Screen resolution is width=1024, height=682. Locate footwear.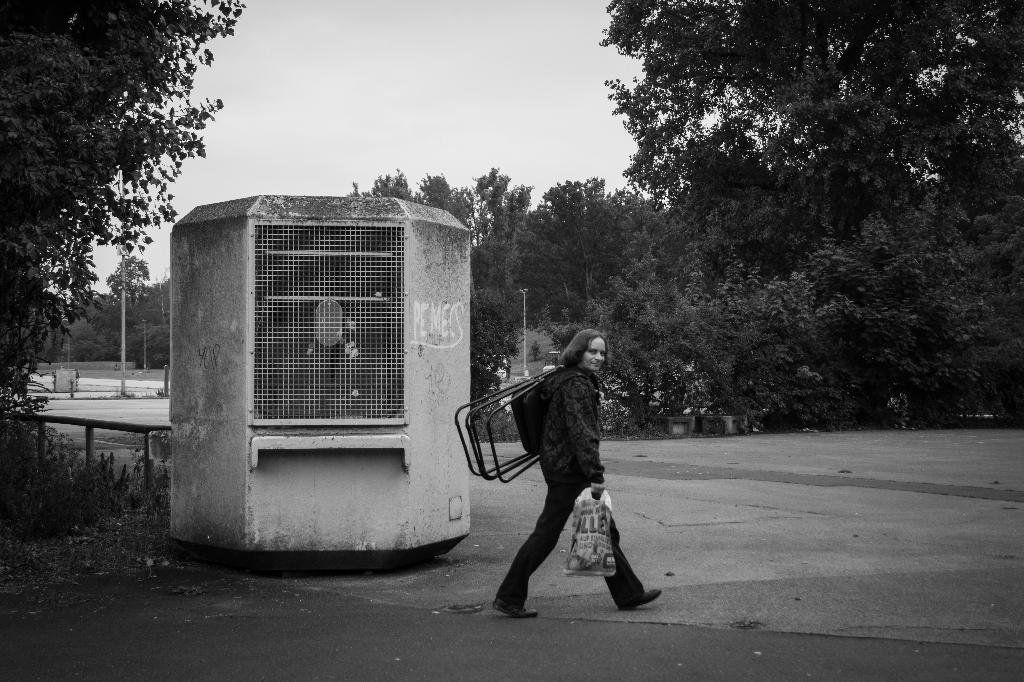
rect(493, 593, 540, 619).
